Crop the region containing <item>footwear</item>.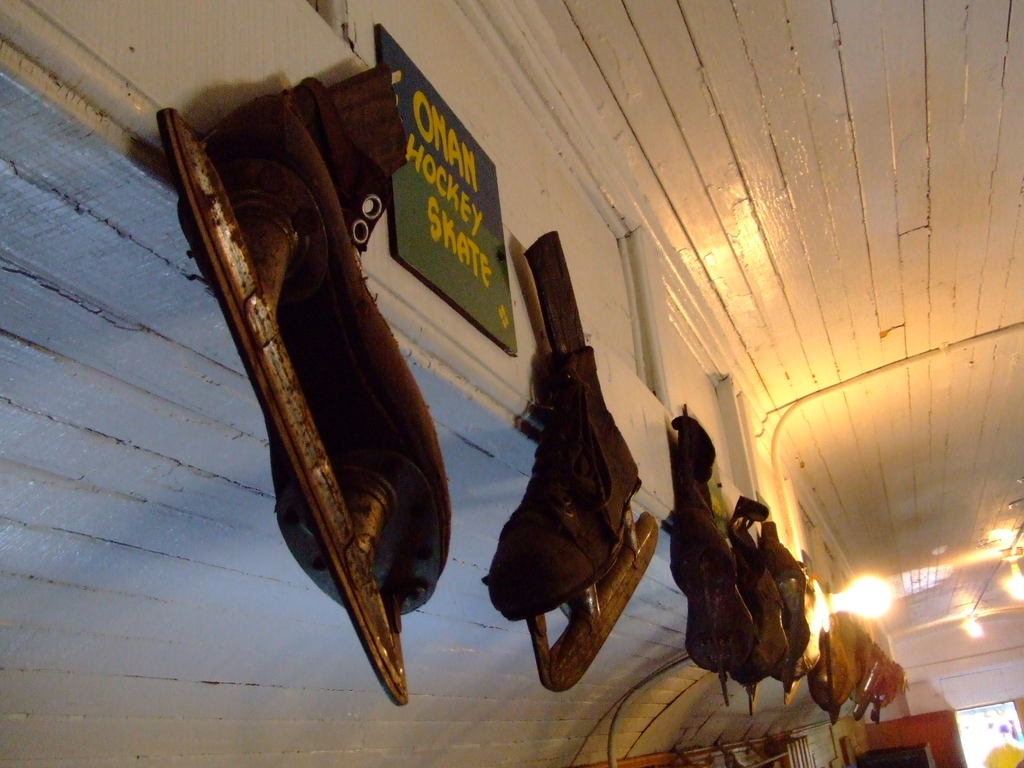
Crop region: box=[150, 61, 451, 705].
